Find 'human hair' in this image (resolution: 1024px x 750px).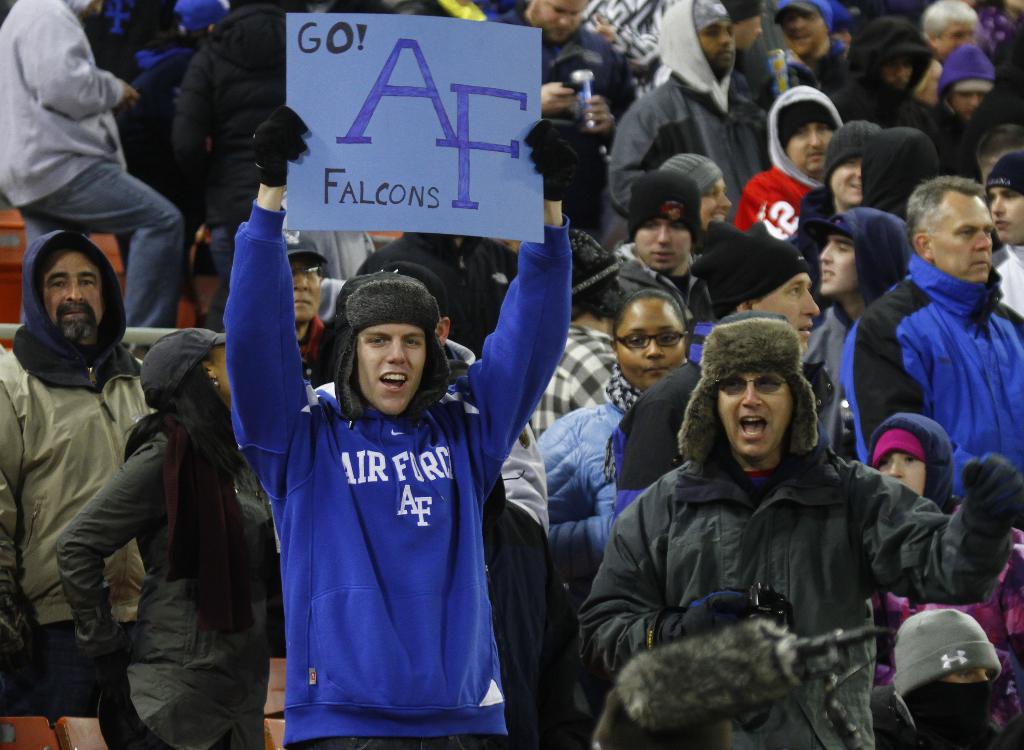
[921,165,1000,257].
